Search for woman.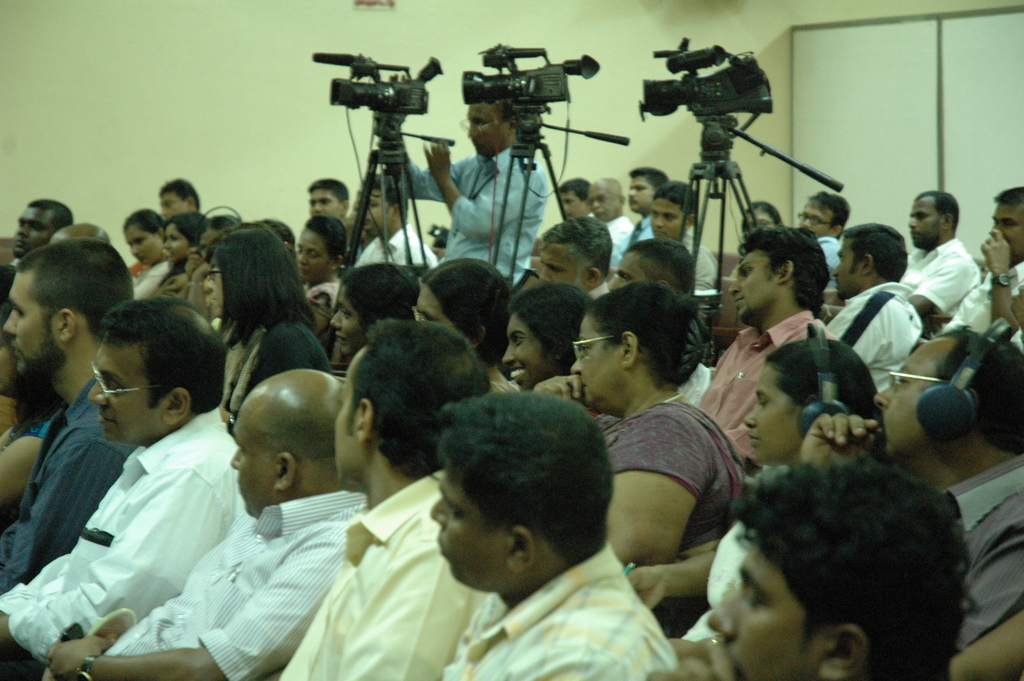
Found at locate(497, 275, 594, 401).
